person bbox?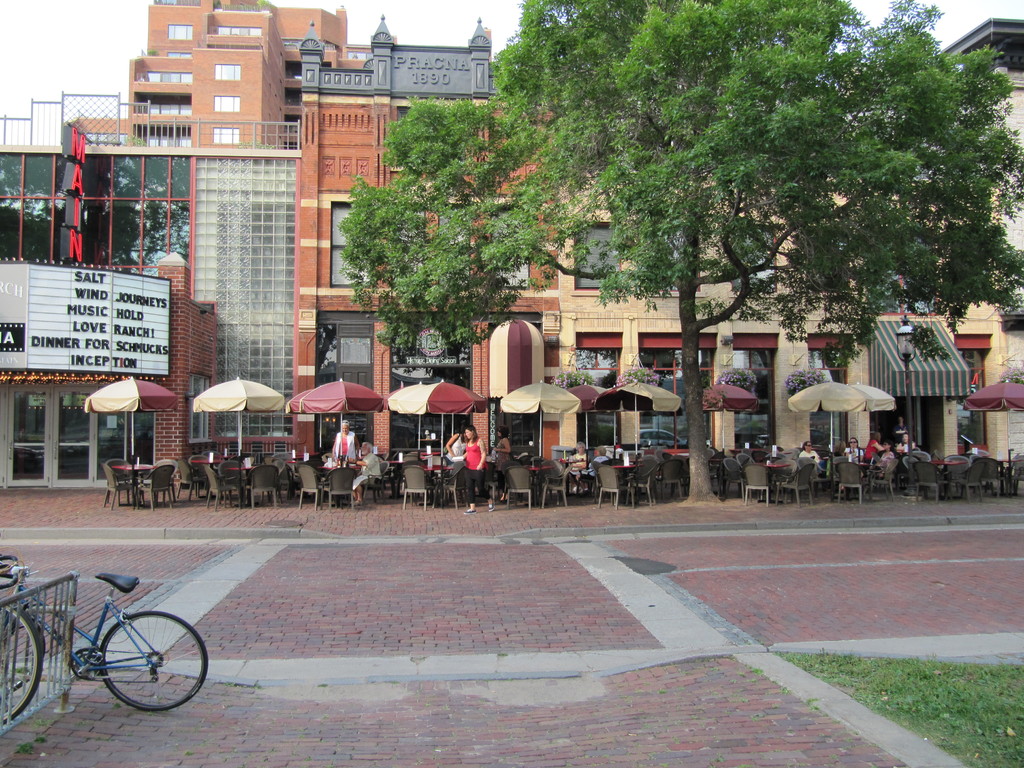
589, 444, 609, 501
